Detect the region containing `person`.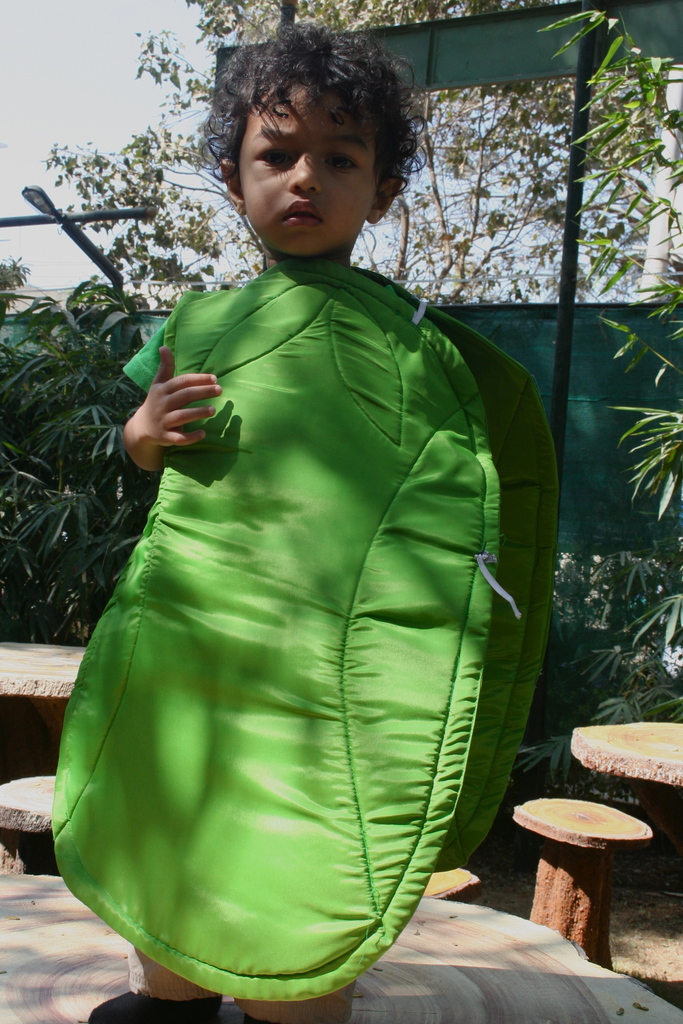
(x1=90, y1=25, x2=346, y2=1007).
